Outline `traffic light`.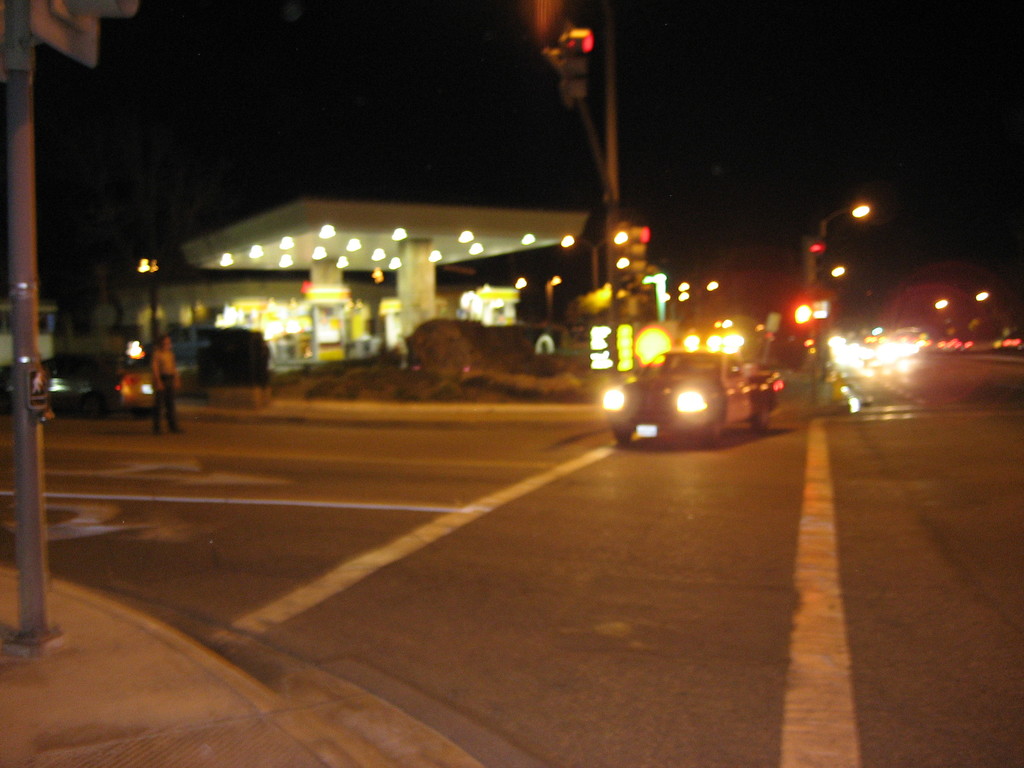
Outline: <bbox>625, 225, 648, 274</bbox>.
